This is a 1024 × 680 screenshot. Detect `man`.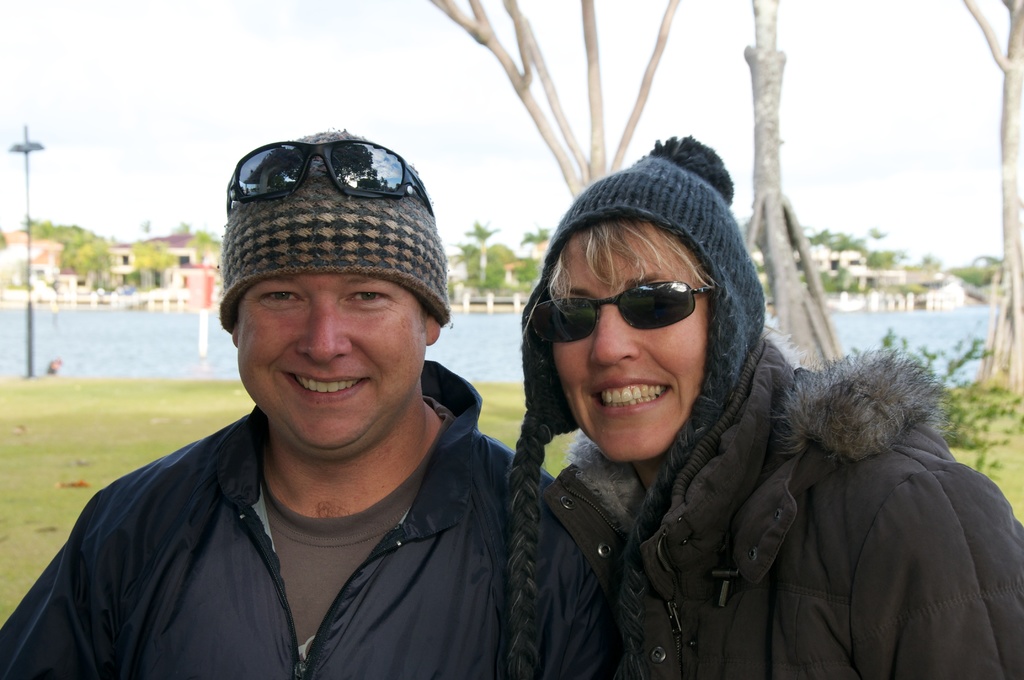
14 132 576 679.
